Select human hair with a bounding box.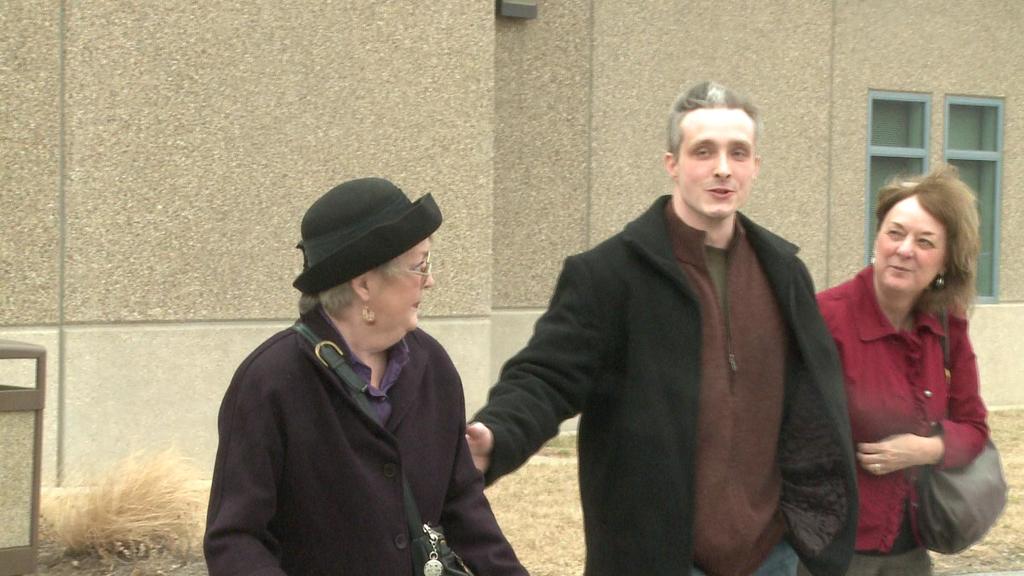
[299,234,431,316].
